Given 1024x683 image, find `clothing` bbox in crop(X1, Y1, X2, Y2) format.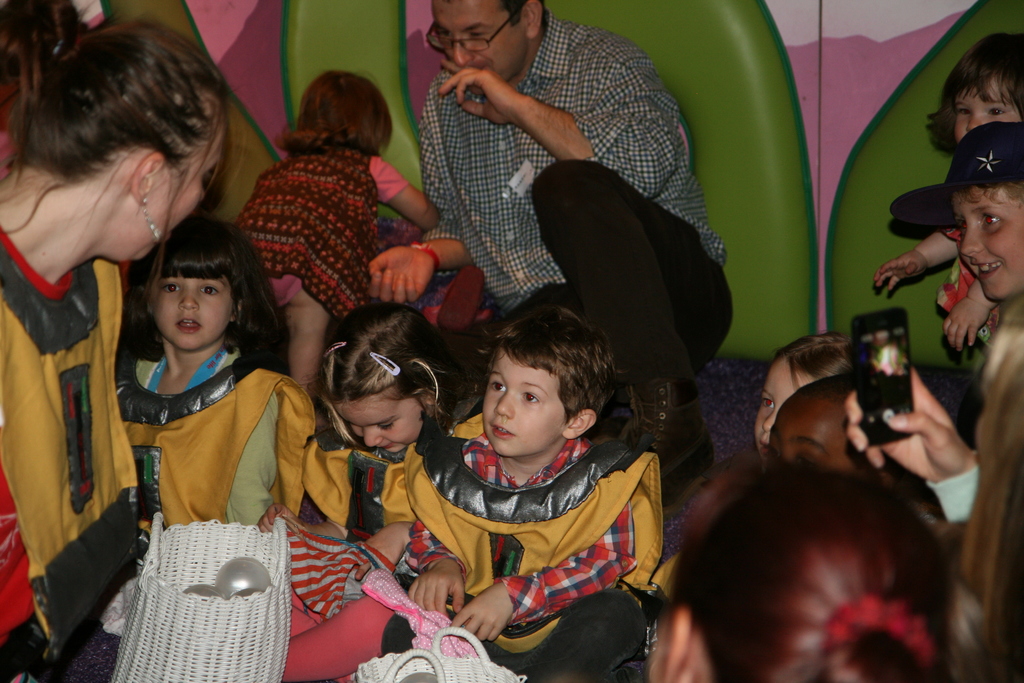
crop(106, 324, 305, 555).
